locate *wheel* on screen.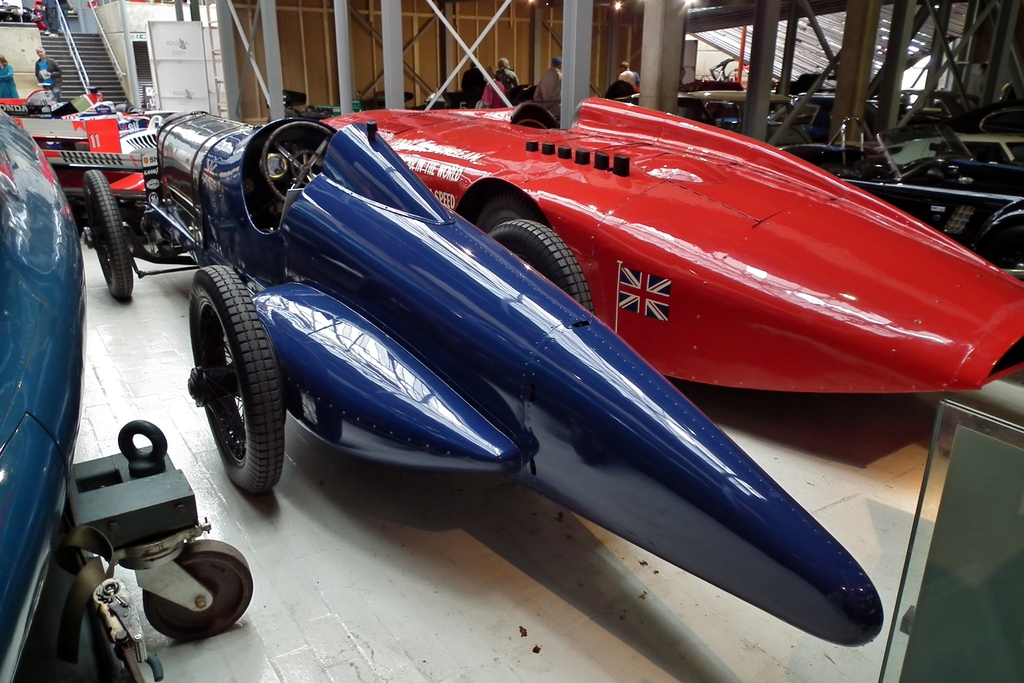
On screen at pyautogui.locateOnScreen(483, 220, 598, 327).
